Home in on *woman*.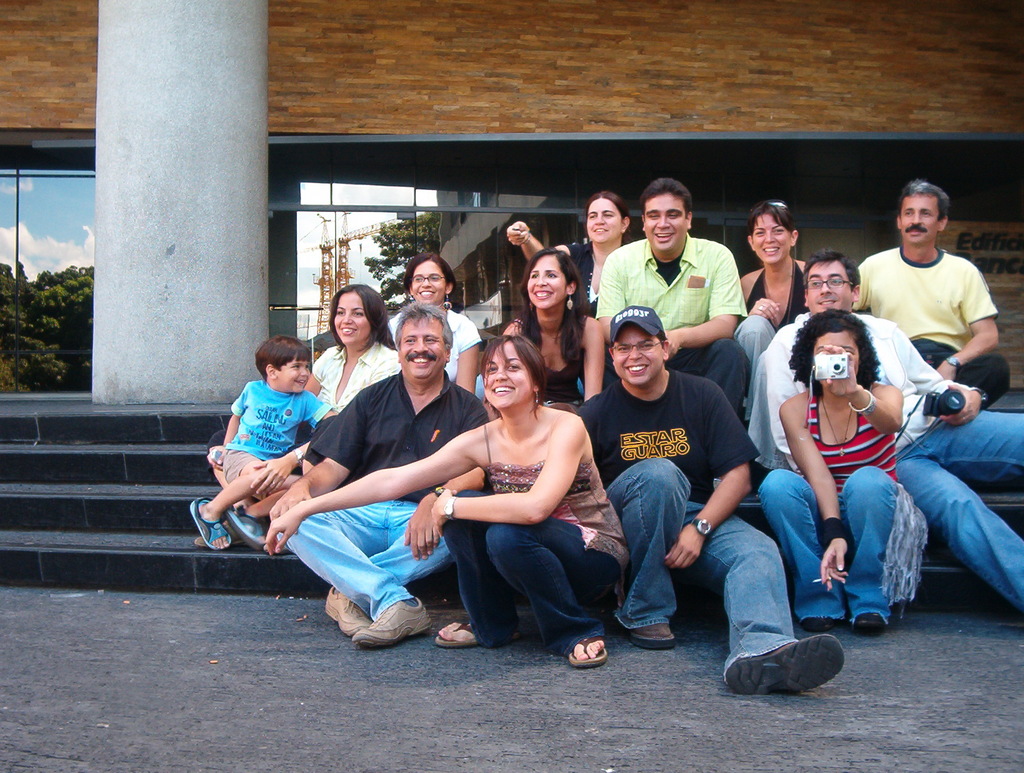
Homed in at detection(757, 304, 909, 635).
